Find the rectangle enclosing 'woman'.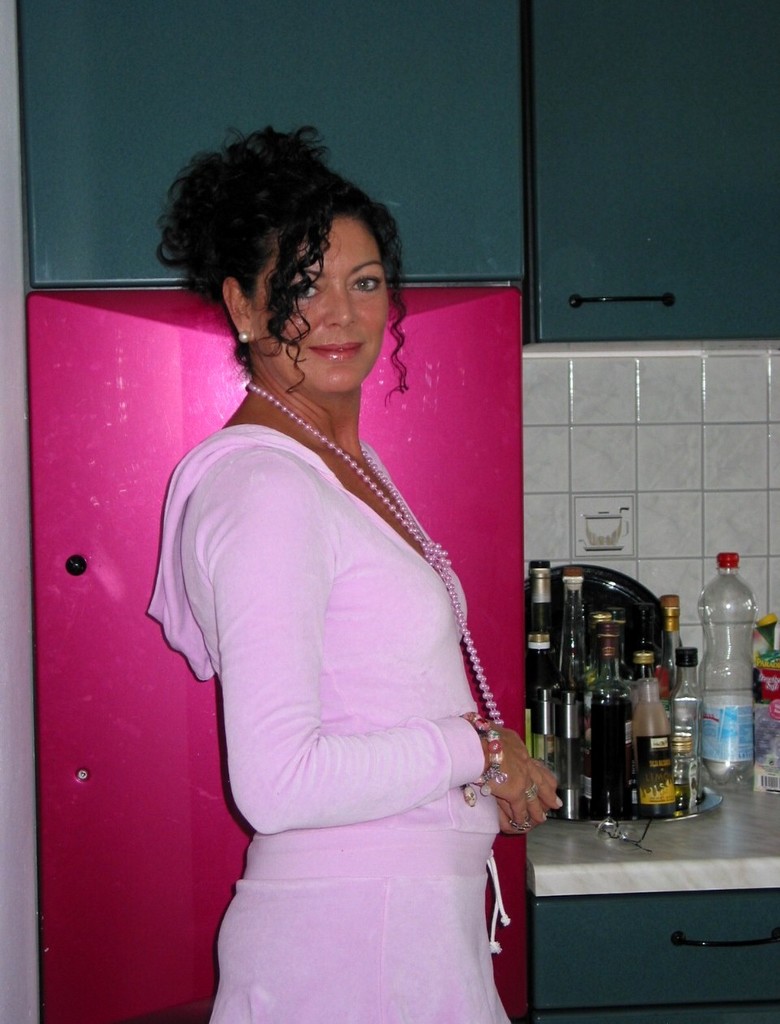
144/120/561/1023.
